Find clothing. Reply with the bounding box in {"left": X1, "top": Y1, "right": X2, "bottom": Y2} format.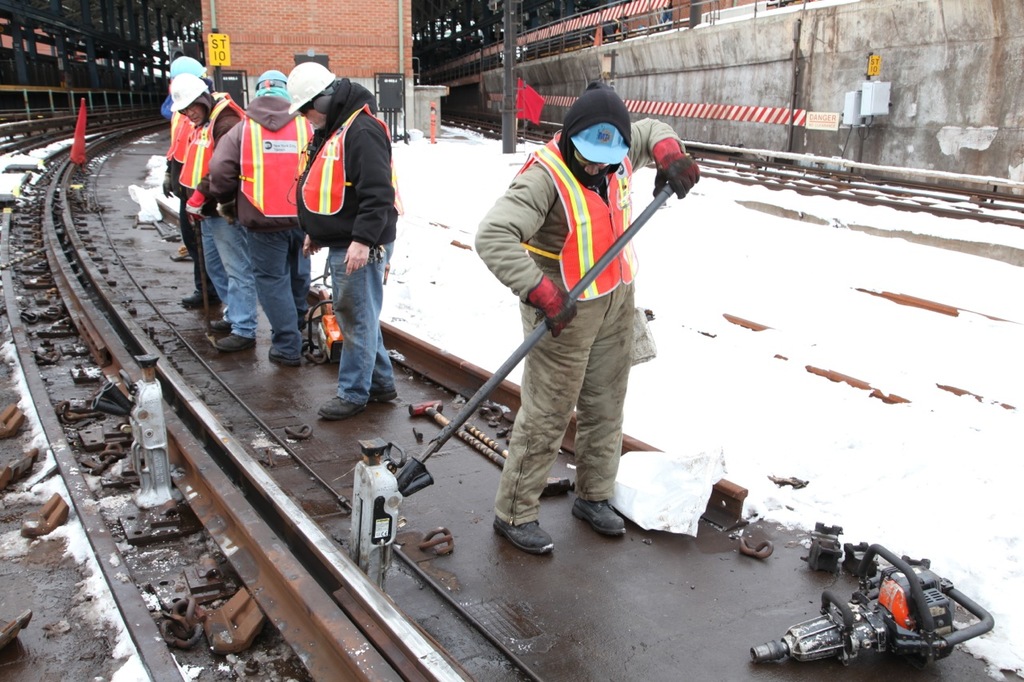
{"left": 470, "top": 127, "right": 682, "bottom": 512}.
